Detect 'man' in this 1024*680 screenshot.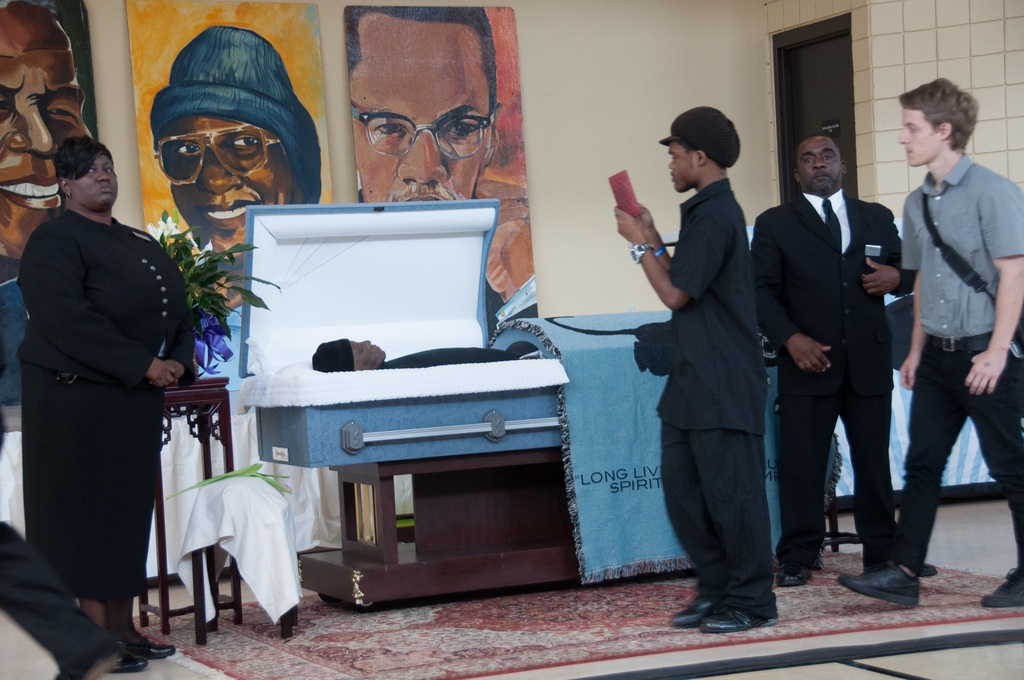
Detection: (left=145, top=20, right=323, bottom=382).
